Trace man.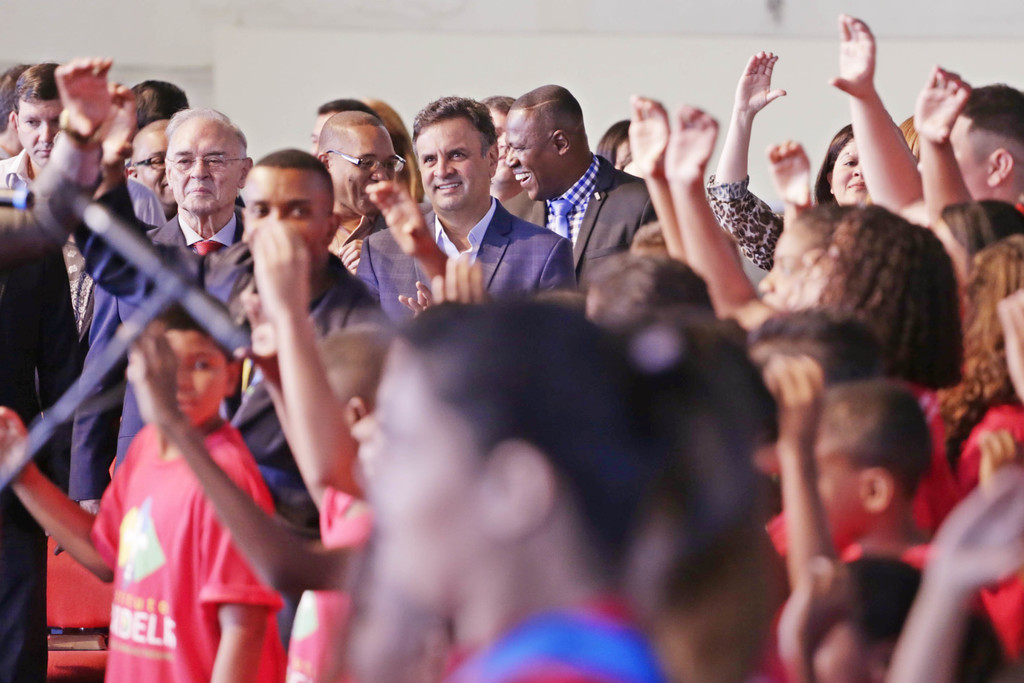
Traced to left=0, top=55, right=173, bottom=336.
